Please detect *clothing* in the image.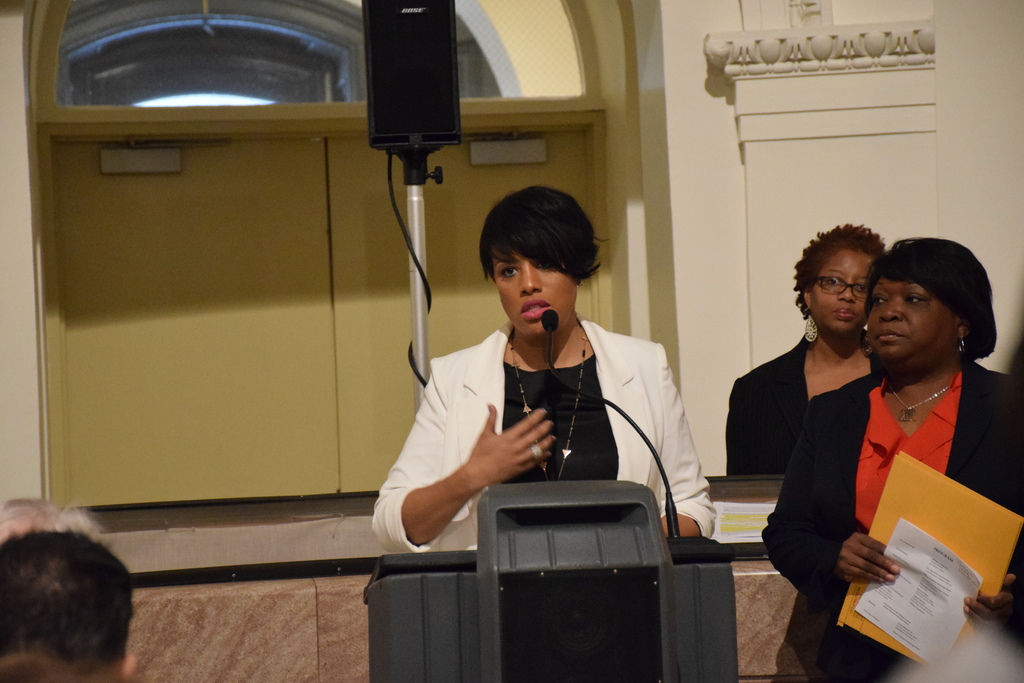
bbox(384, 267, 680, 559).
